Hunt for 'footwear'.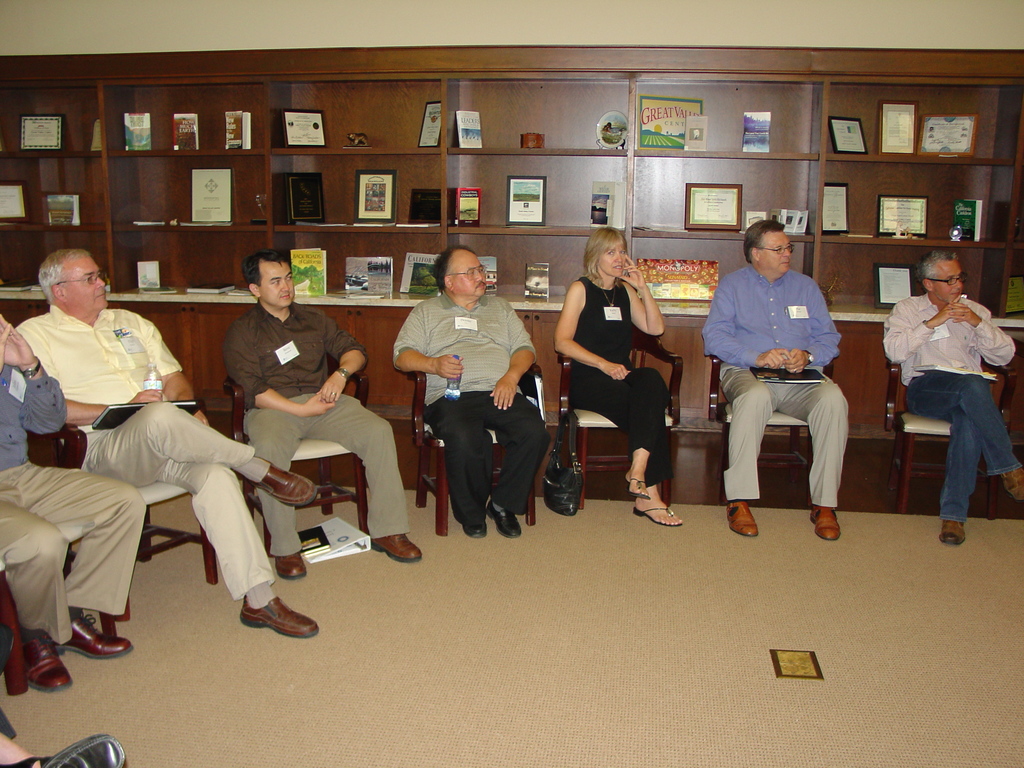
Hunted down at bbox(938, 515, 966, 550).
